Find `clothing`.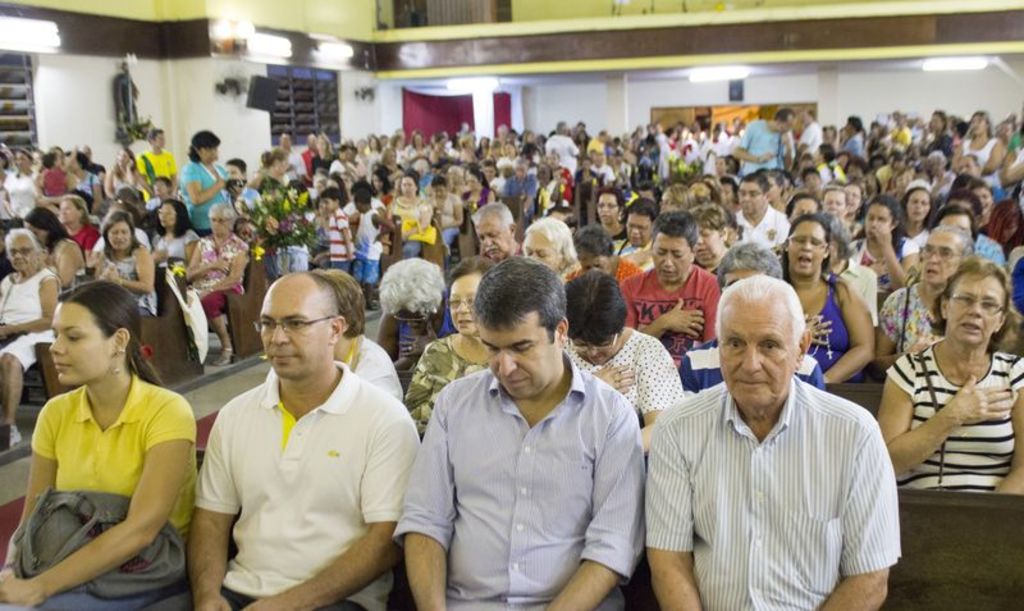
select_region(0, 371, 197, 610).
